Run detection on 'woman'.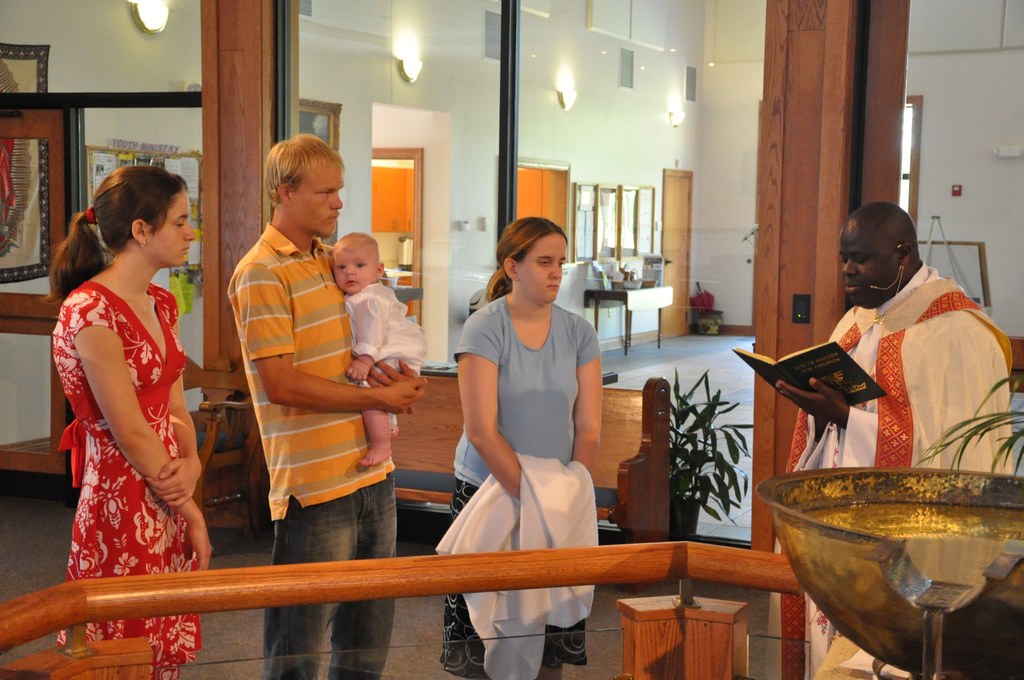
Result: (x1=440, y1=215, x2=596, y2=679).
